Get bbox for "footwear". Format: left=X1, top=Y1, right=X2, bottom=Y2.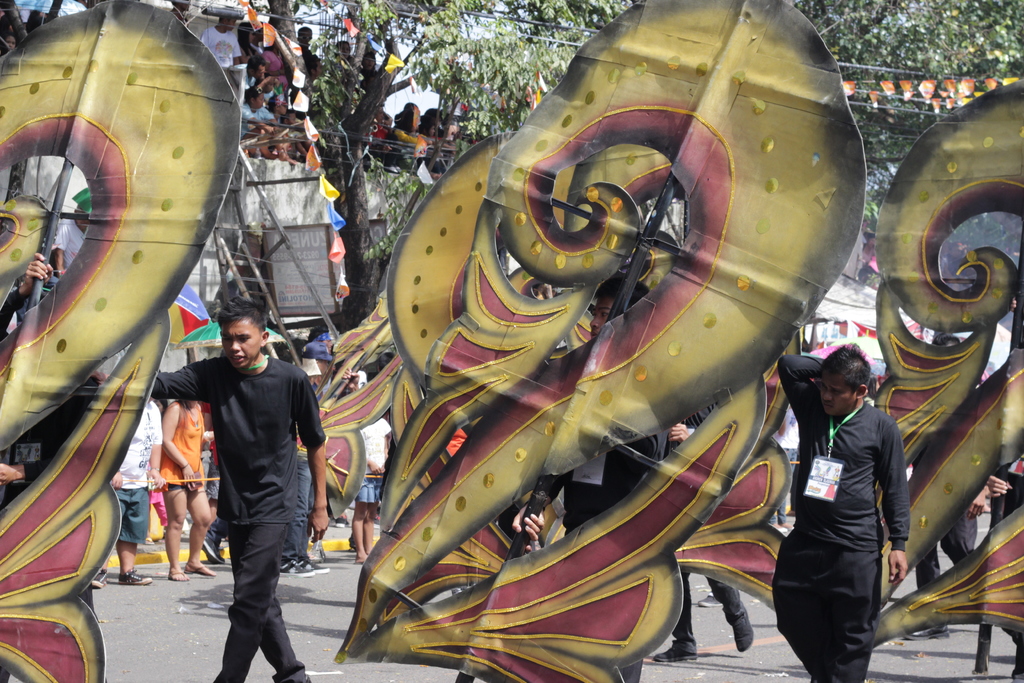
left=116, top=562, right=155, bottom=588.
